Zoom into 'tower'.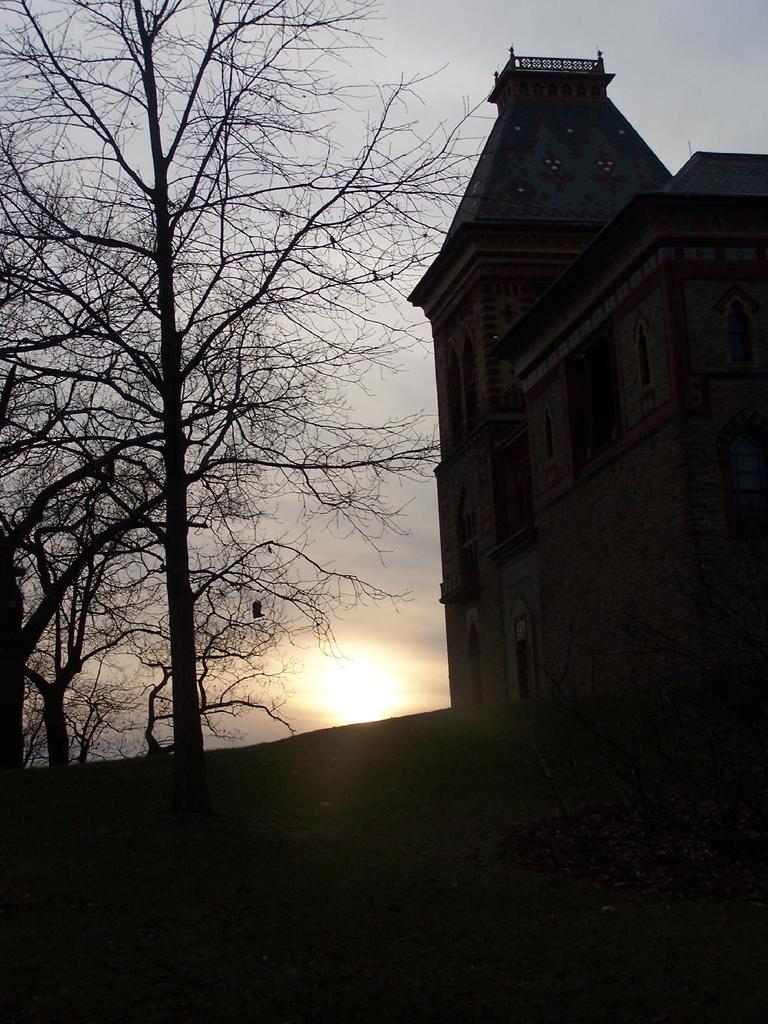
Zoom target: BBox(420, 41, 671, 691).
